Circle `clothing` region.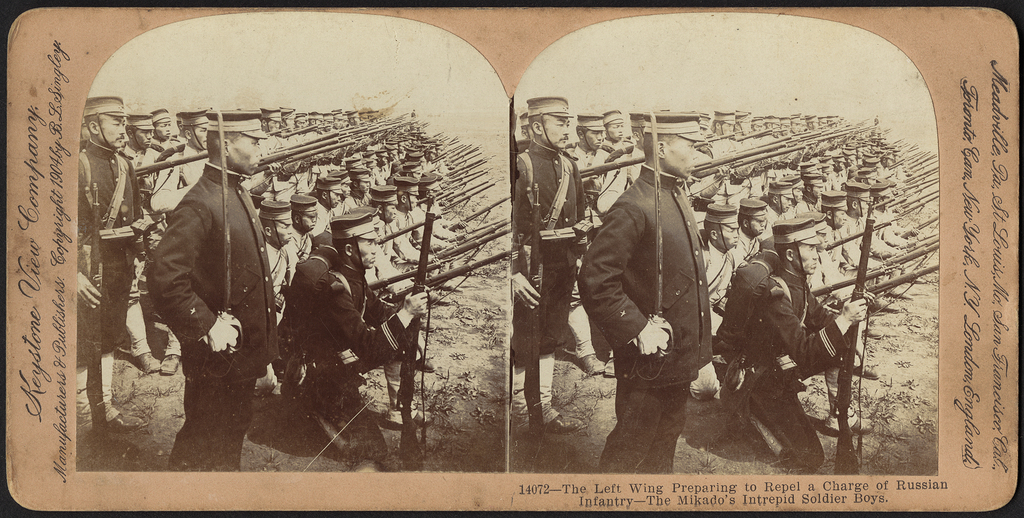
Region: [left=145, top=157, right=278, bottom=476].
